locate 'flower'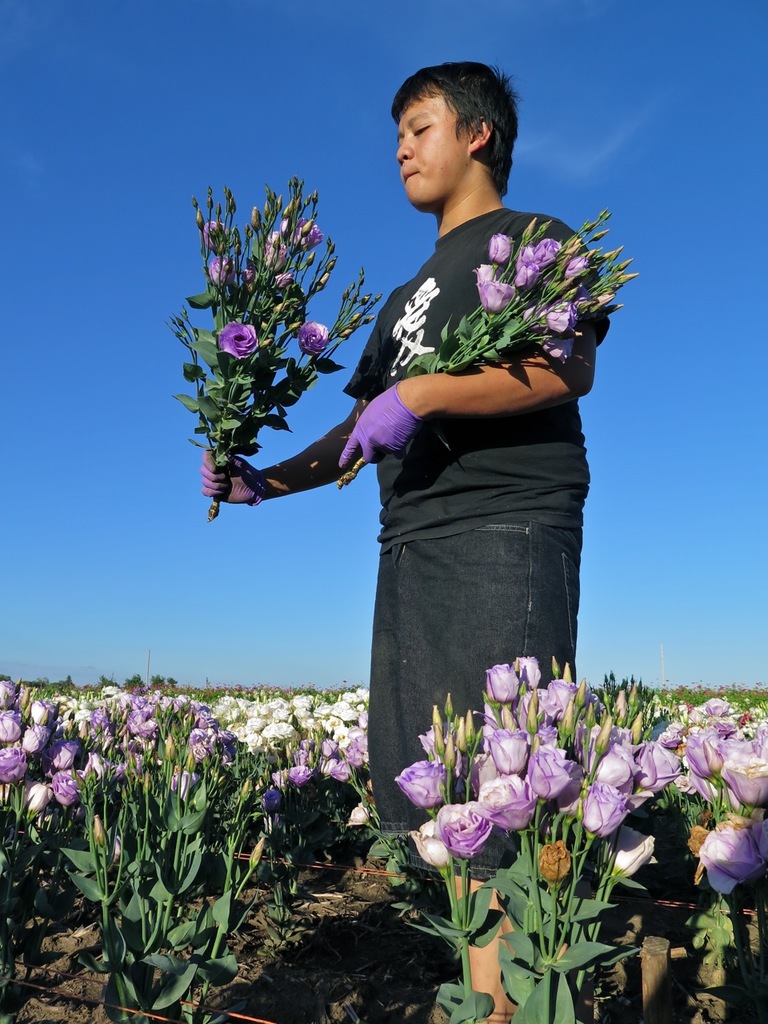
box(540, 297, 582, 338)
